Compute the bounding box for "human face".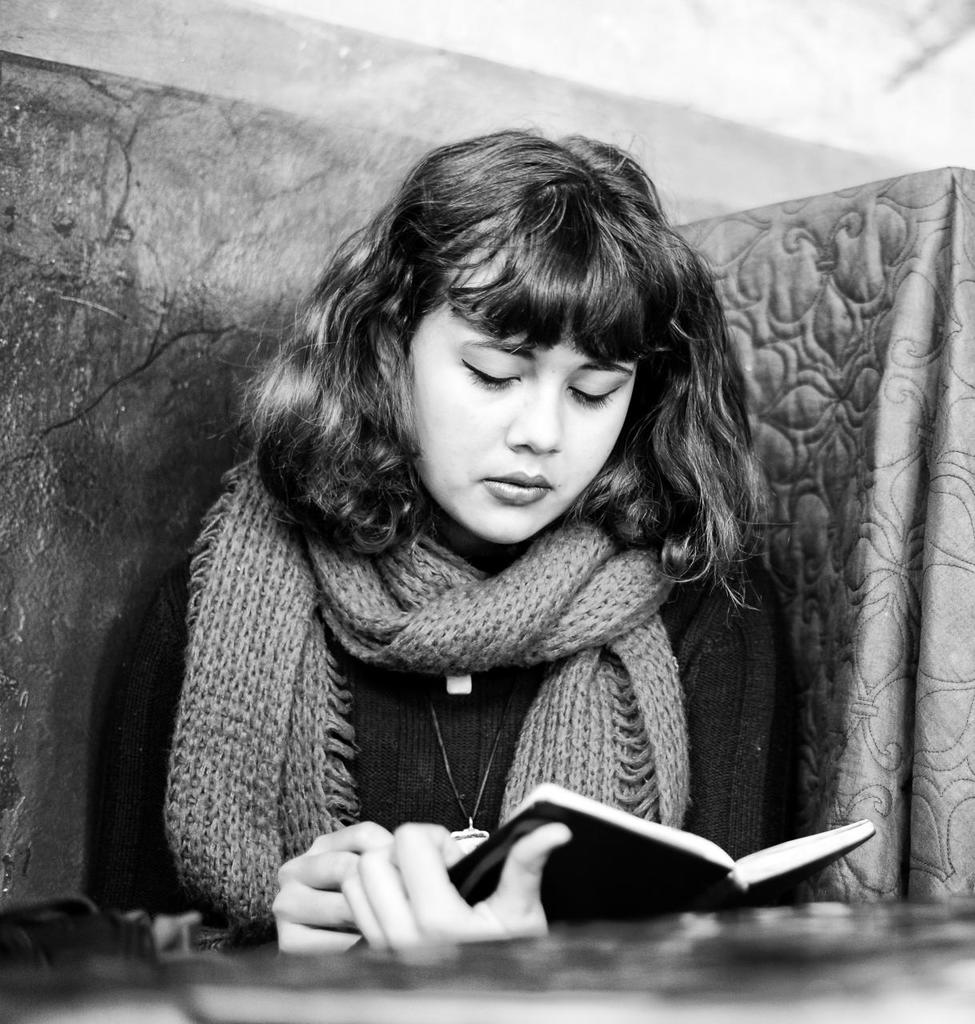
[x1=391, y1=294, x2=655, y2=534].
